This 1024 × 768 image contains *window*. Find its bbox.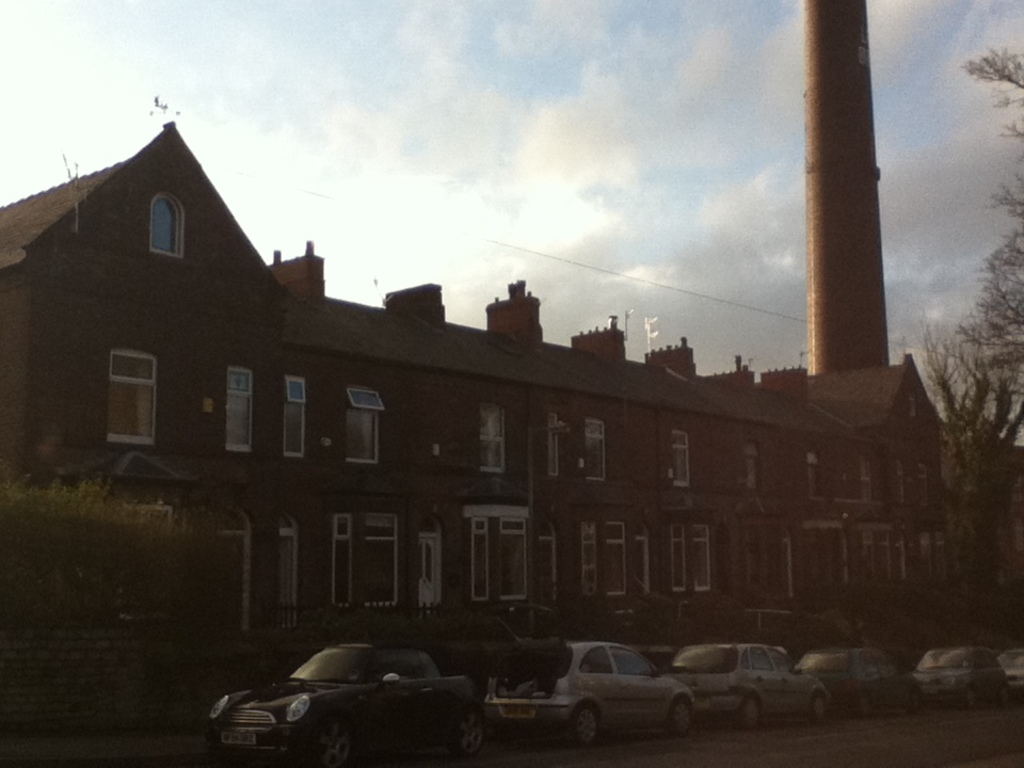
(672, 431, 692, 490).
